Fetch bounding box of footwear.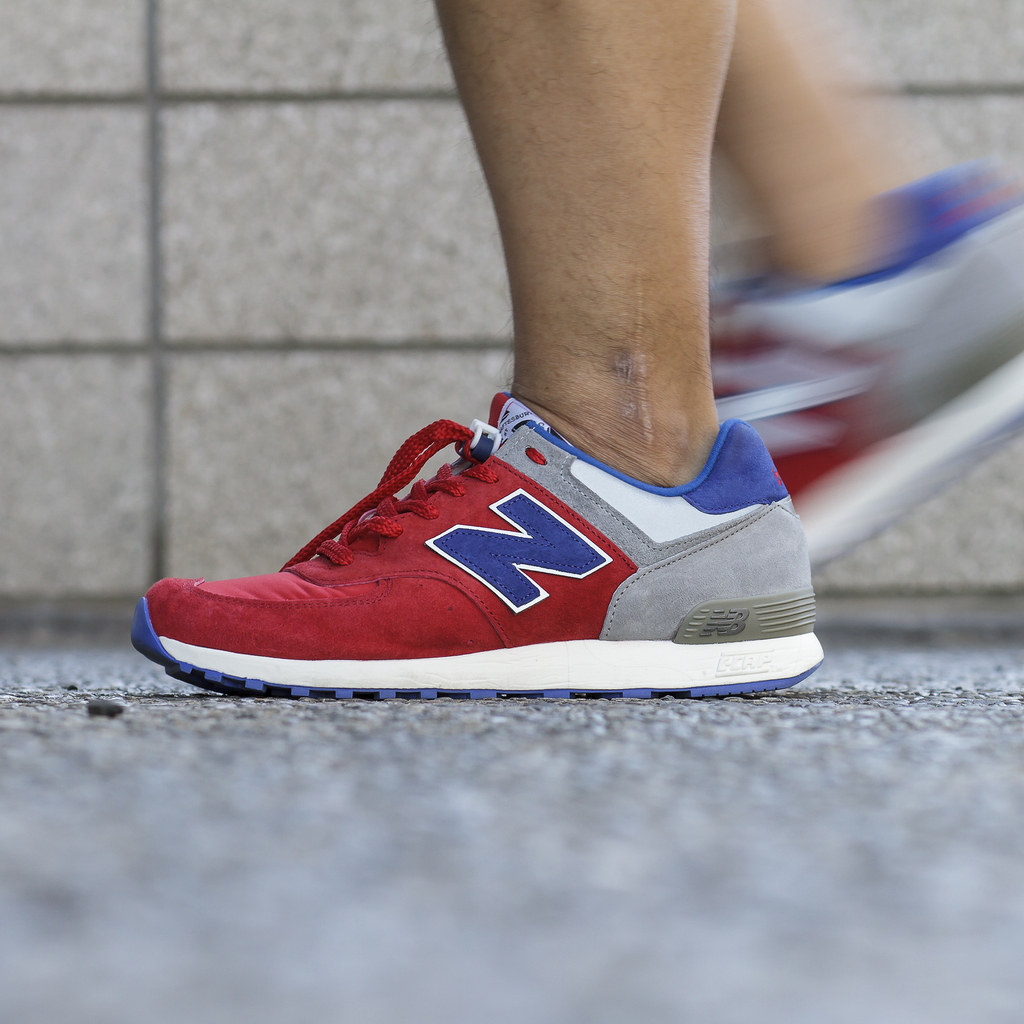
Bbox: BBox(712, 159, 1023, 575).
